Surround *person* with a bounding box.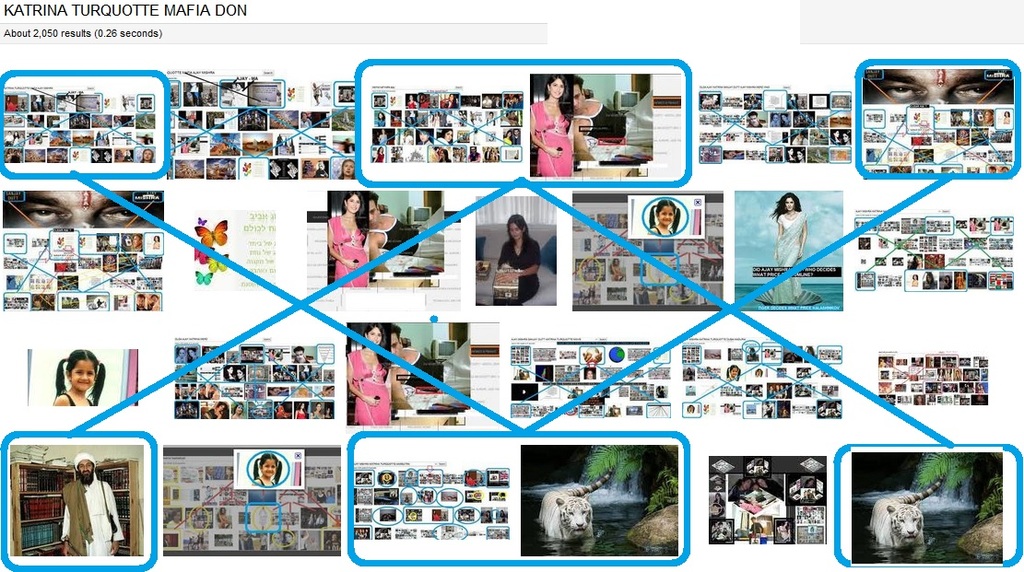
box(342, 324, 394, 430).
